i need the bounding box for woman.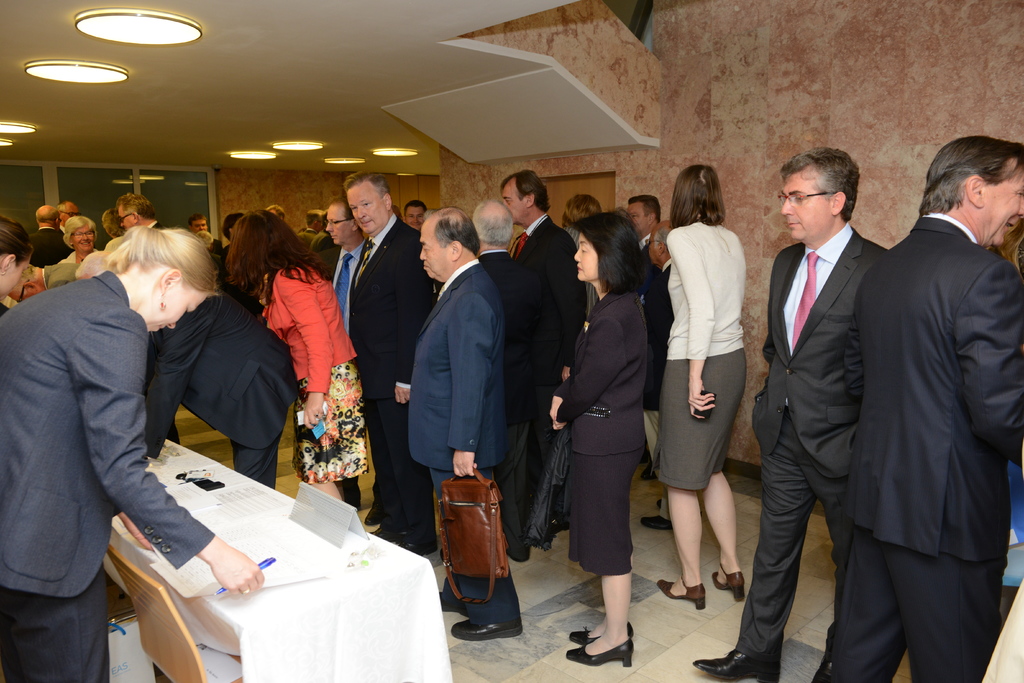
Here it is: rect(221, 210, 369, 509).
